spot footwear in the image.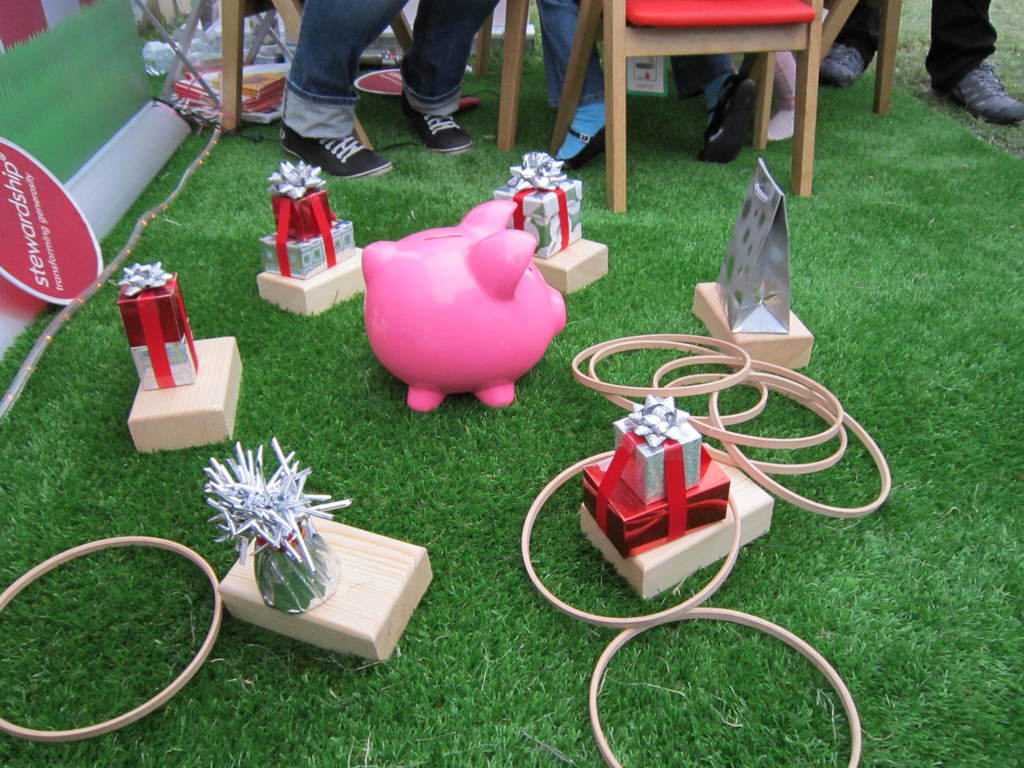
footwear found at pyautogui.locateOnScreen(940, 64, 1023, 131).
